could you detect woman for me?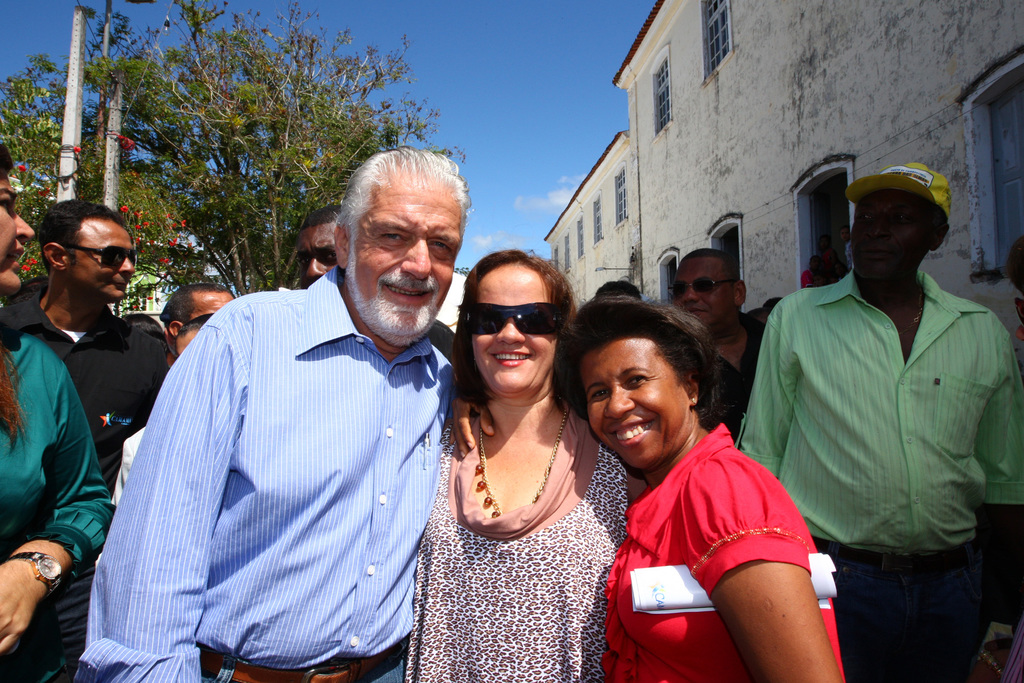
Detection result: {"left": 451, "top": 292, "right": 846, "bottom": 682}.
